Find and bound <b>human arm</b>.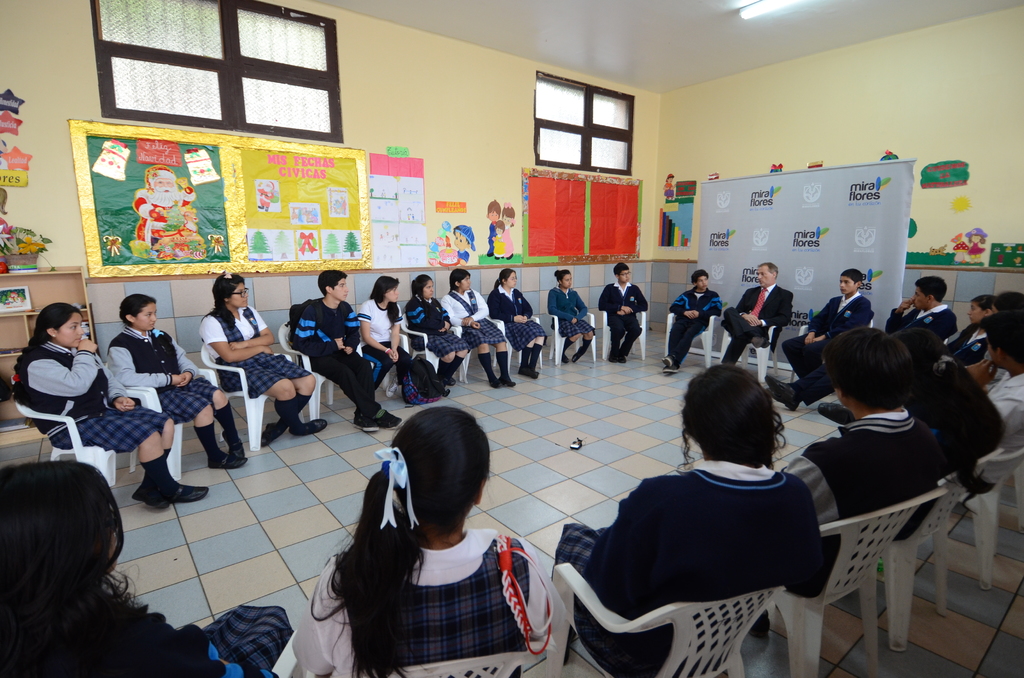
Bound: <bbox>804, 293, 840, 337</bbox>.
